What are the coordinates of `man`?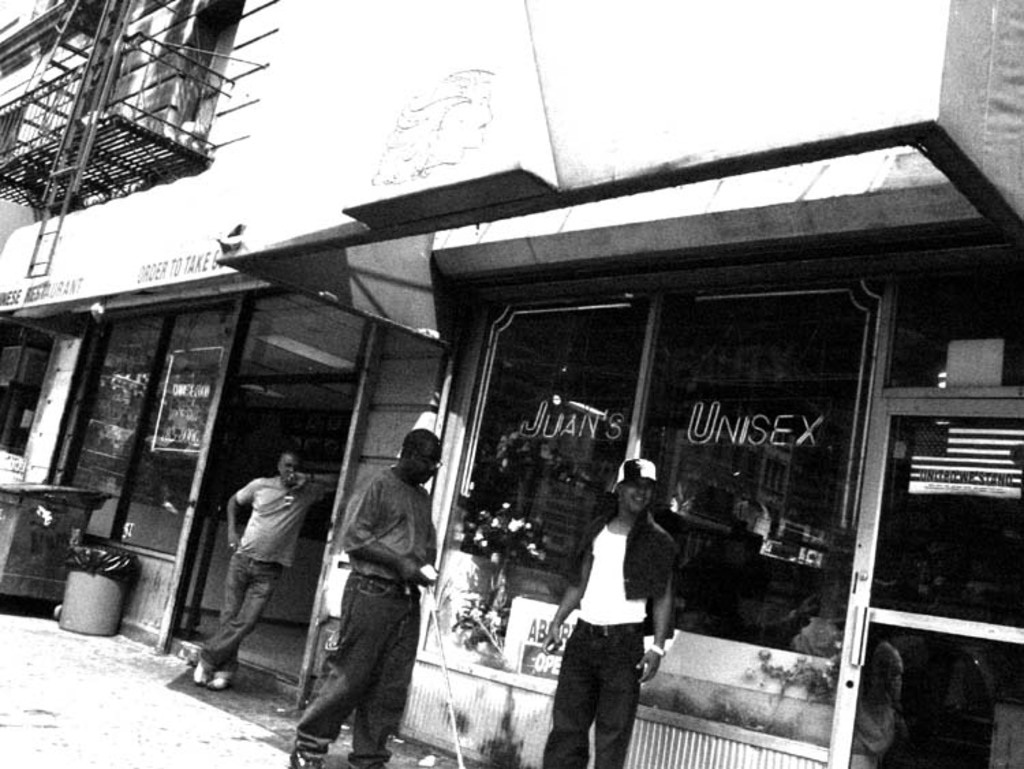
538 460 684 768.
